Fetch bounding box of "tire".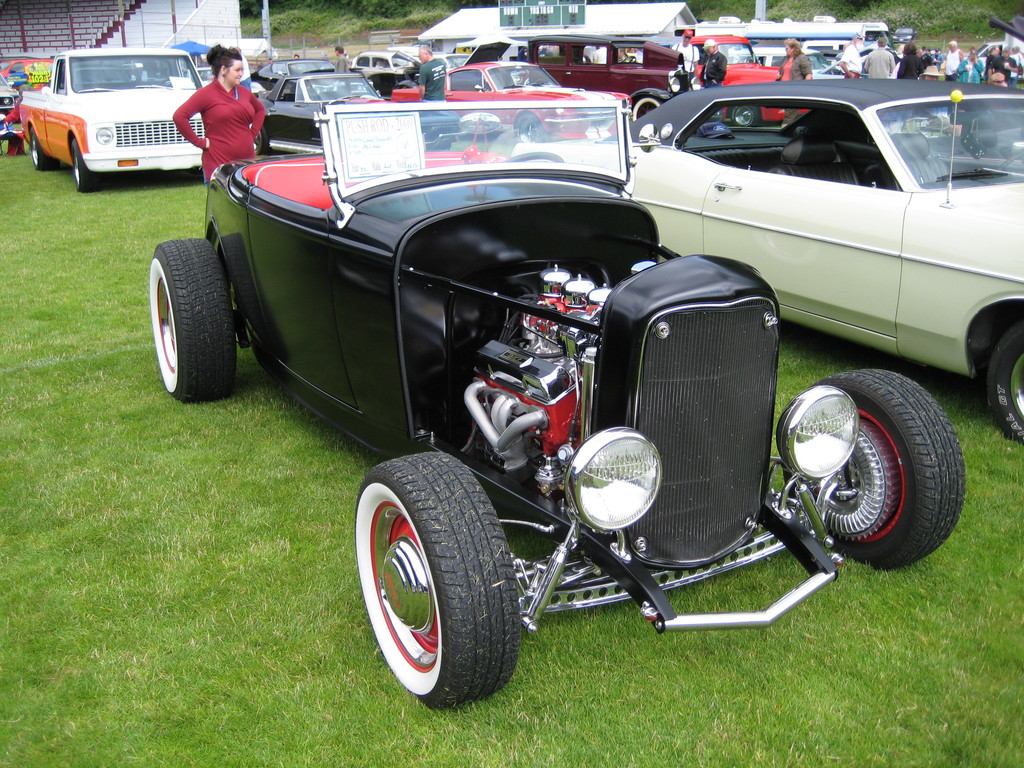
Bbox: 513:111:544:141.
